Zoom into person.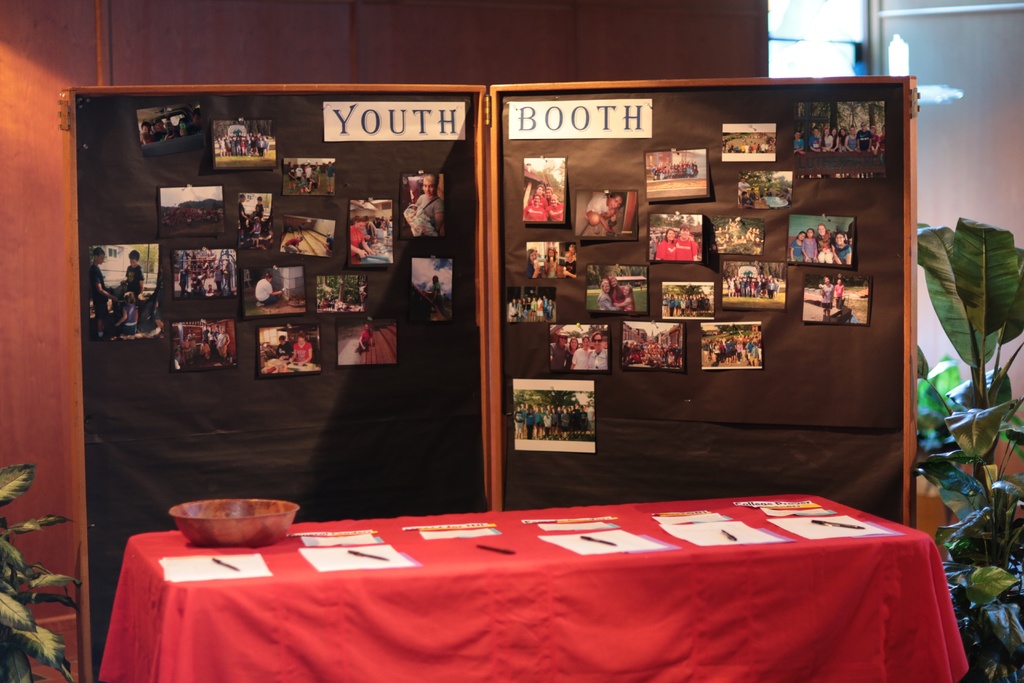
Zoom target: (x1=310, y1=281, x2=356, y2=308).
